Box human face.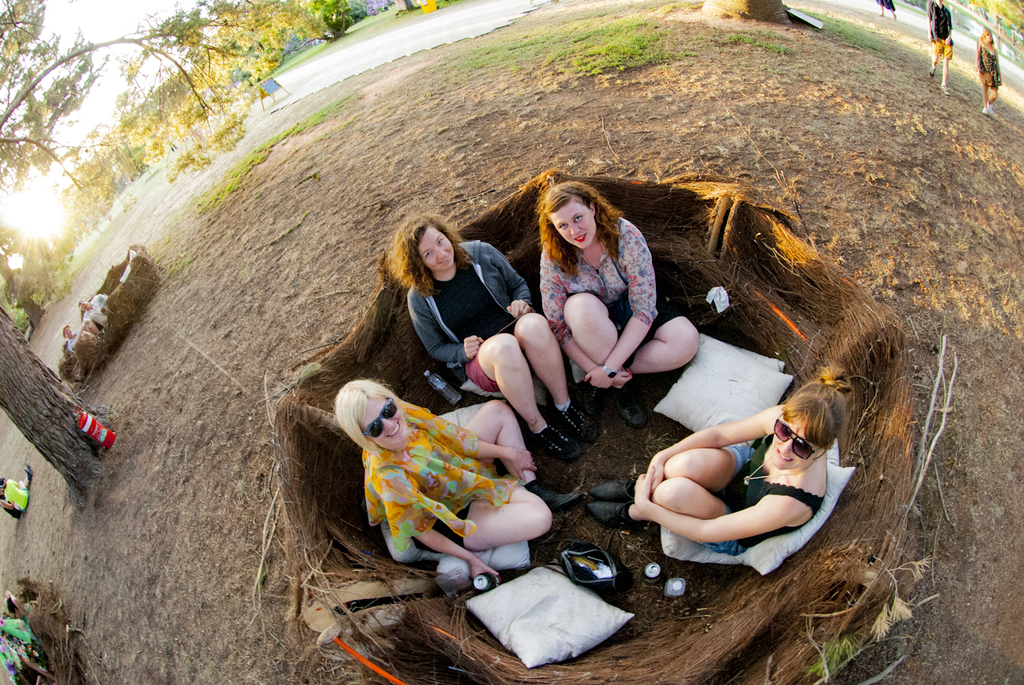
<bbox>12, 613, 20, 621</bbox>.
